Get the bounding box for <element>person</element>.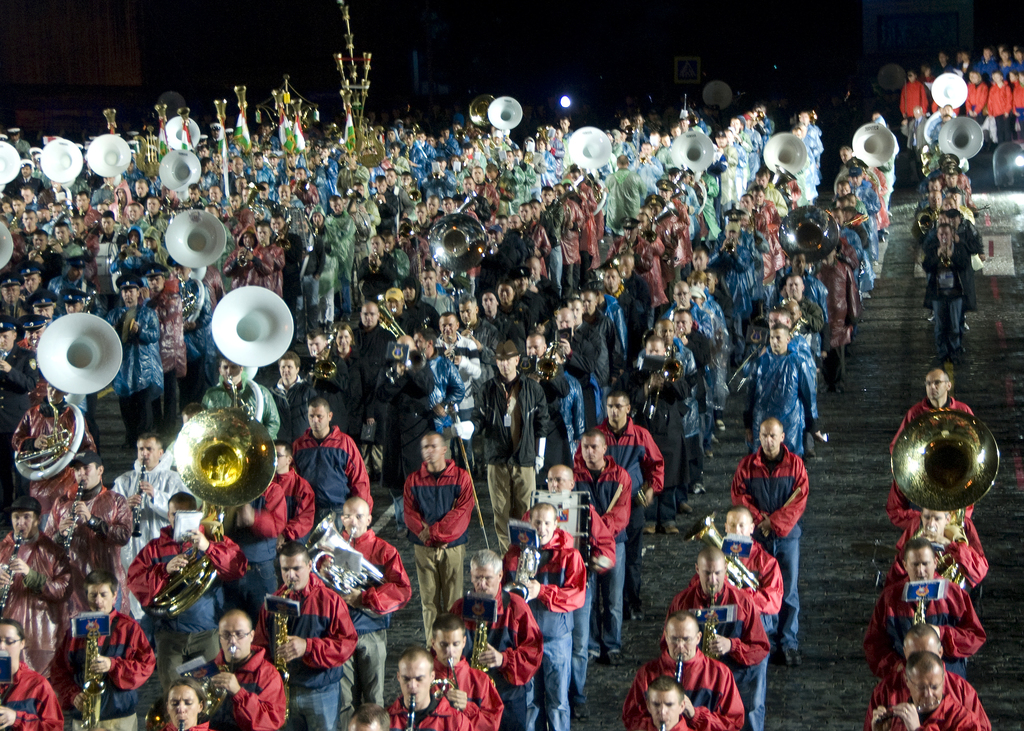
120/484/244/632.
